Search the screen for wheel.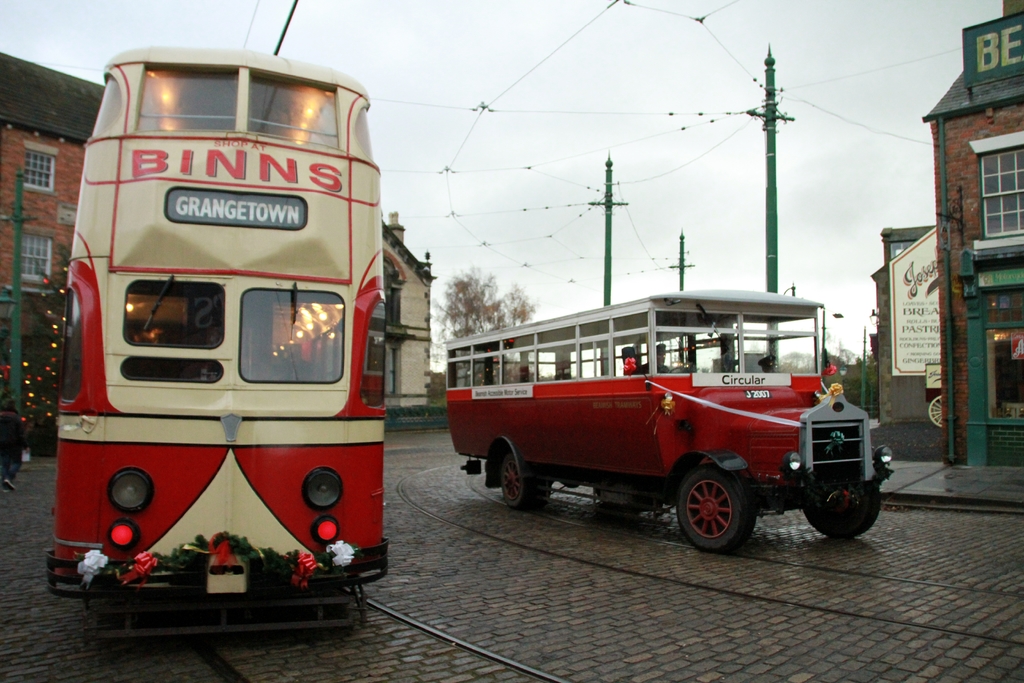
Found at 670/365/695/373.
